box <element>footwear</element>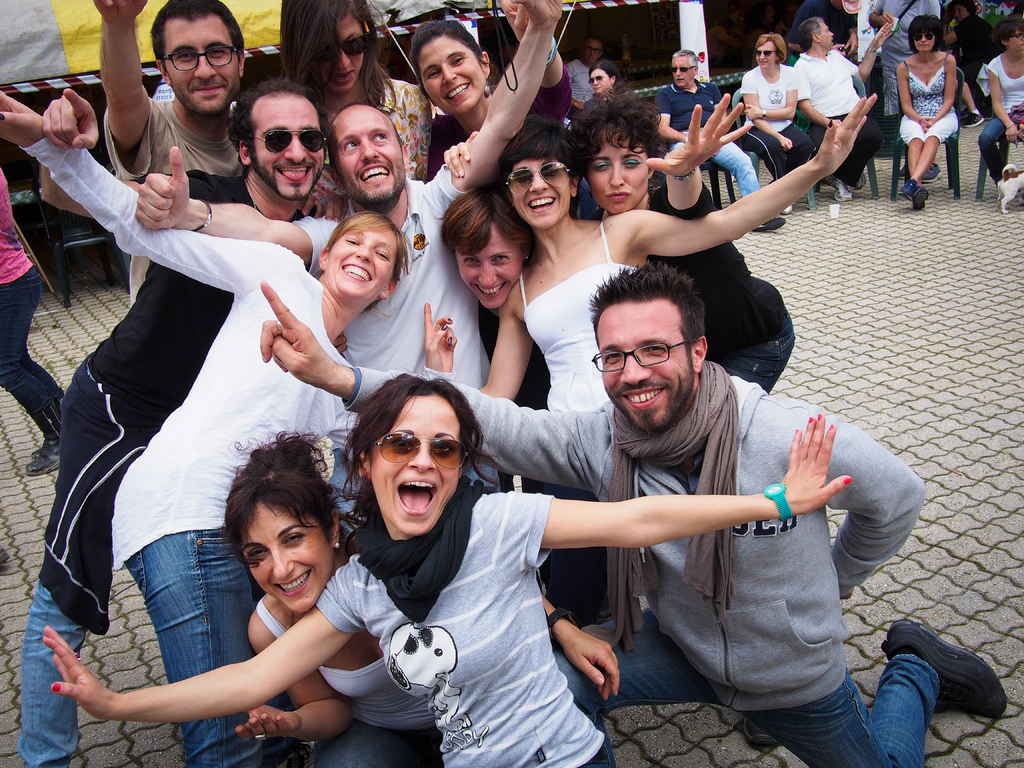
(left=25, top=442, right=65, bottom=474)
